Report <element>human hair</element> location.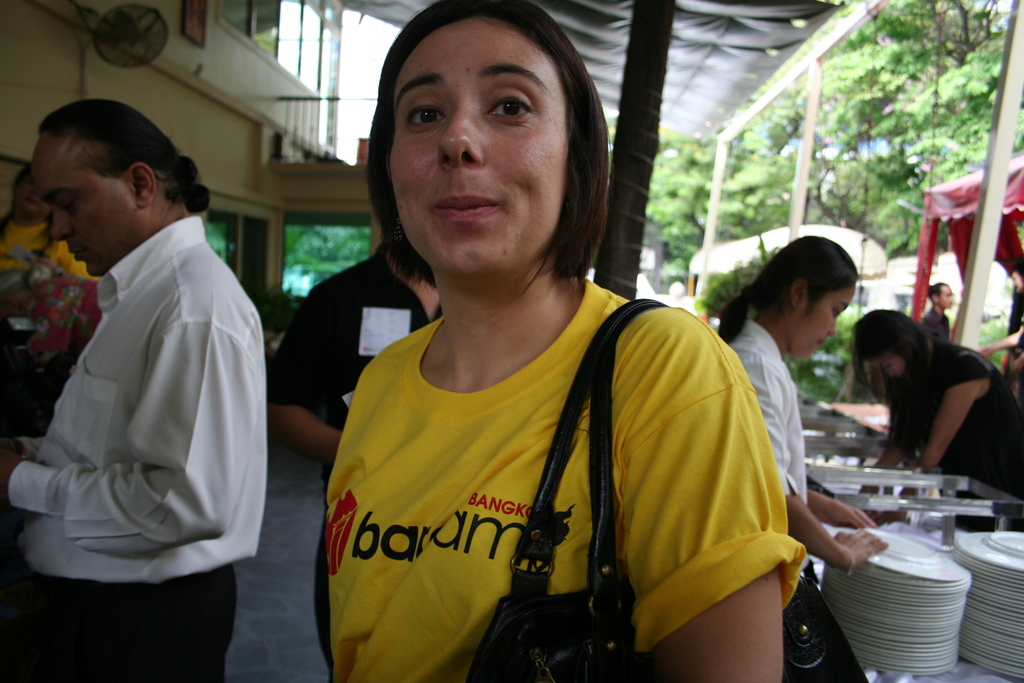
Report: BBox(38, 99, 216, 214).
